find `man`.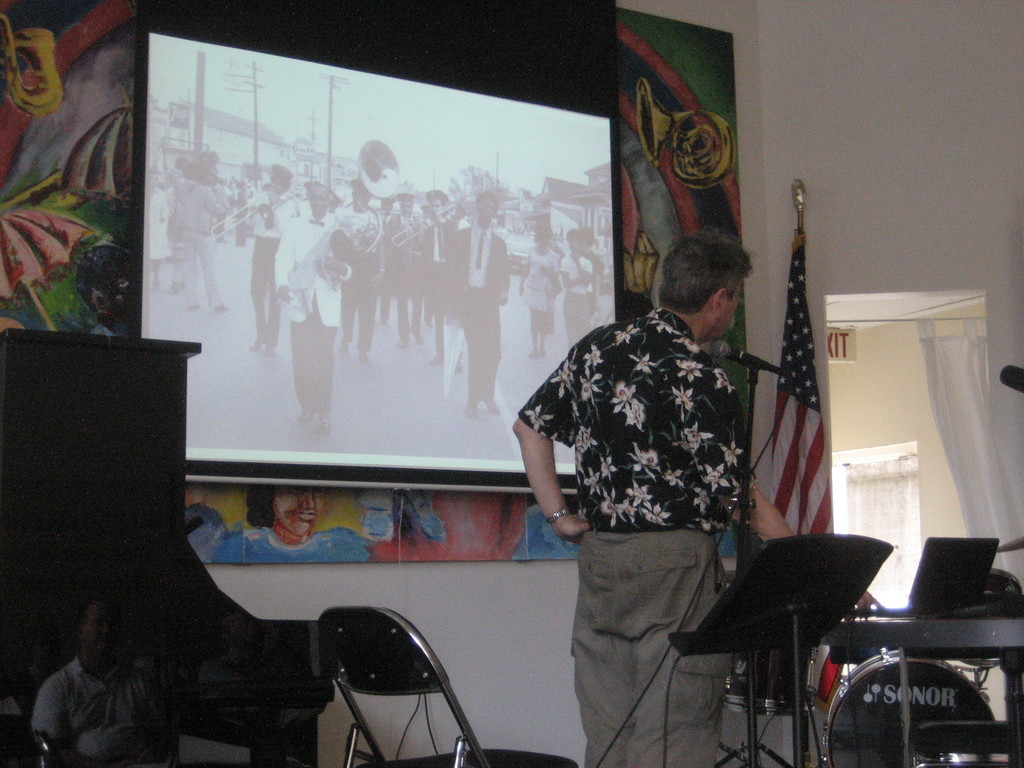
(x1=424, y1=189, x2=460, y2=367).
